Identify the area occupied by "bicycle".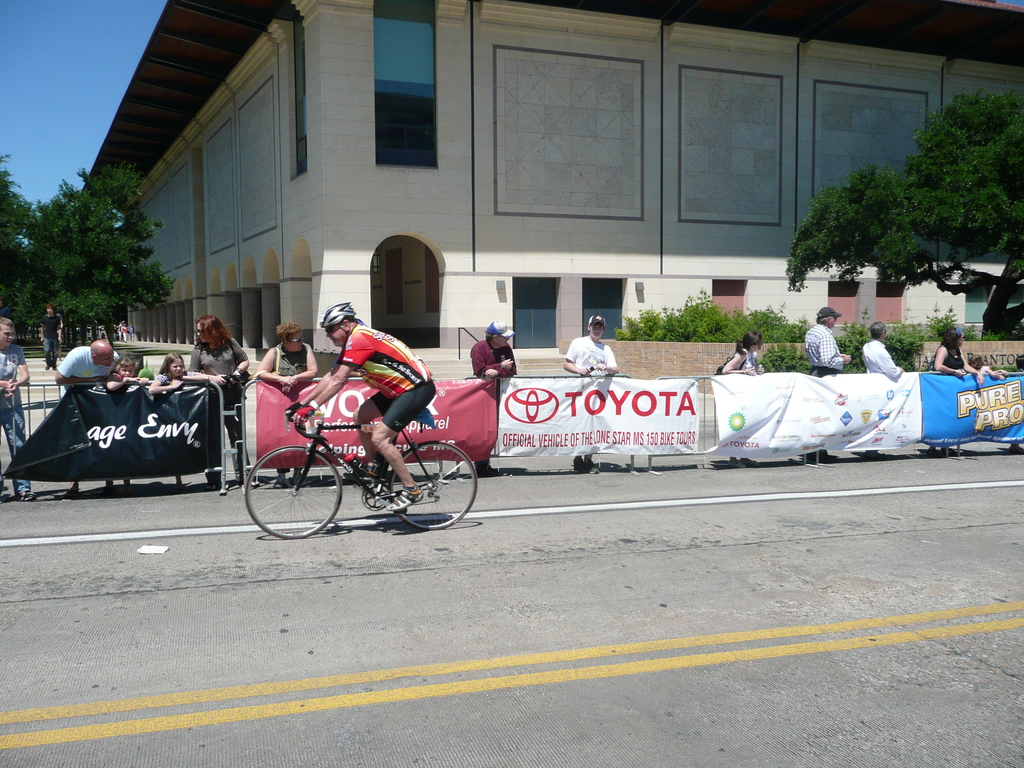
Area: crop(239, 373, 476, 533).
